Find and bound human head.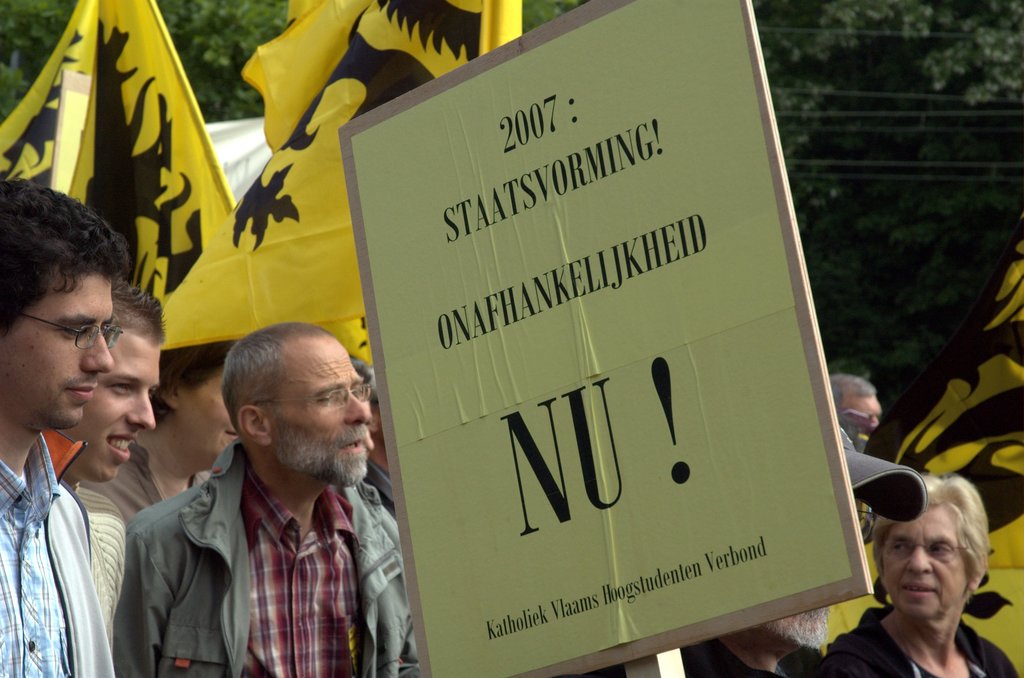
Bound: 154, 344, 241, 464.
